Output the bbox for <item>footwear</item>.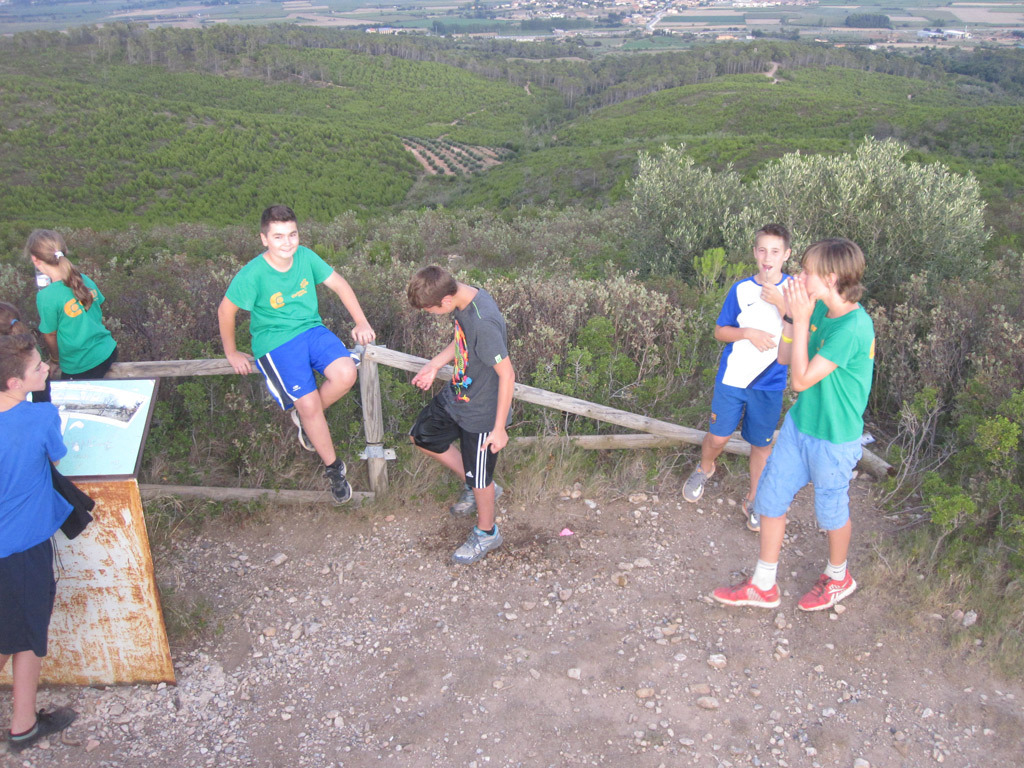
left=0, top=708, right=74, bottom=752.
